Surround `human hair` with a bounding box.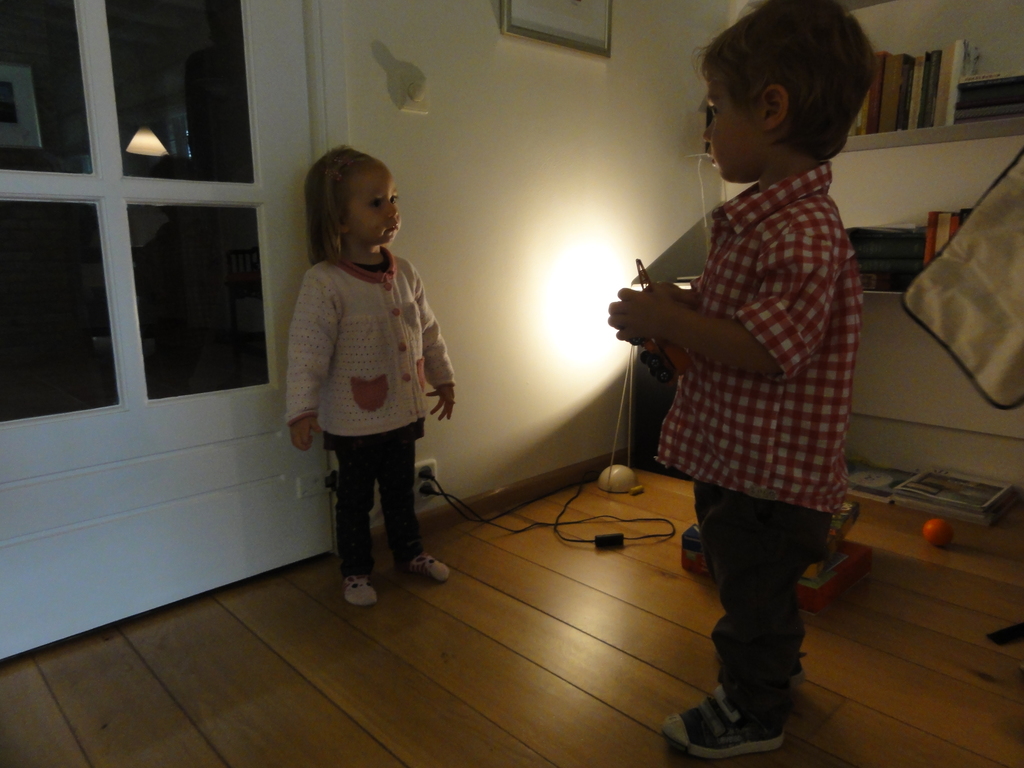
detection(693, 0, 879, 164).
